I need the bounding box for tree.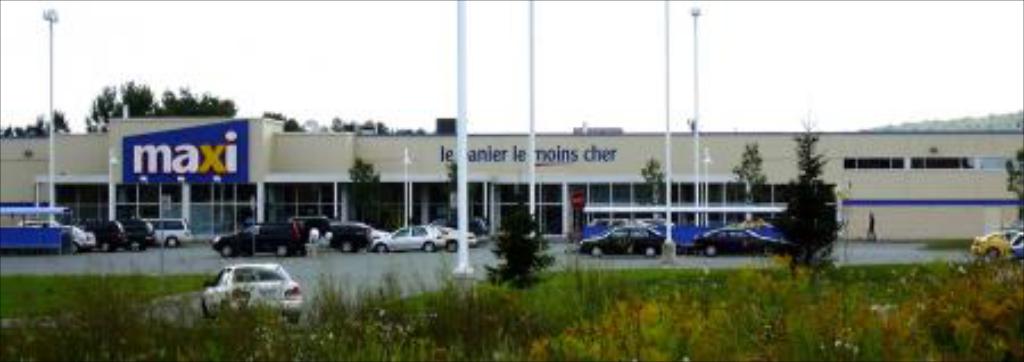
Here it is: rect(325, 114, 430, 134).
